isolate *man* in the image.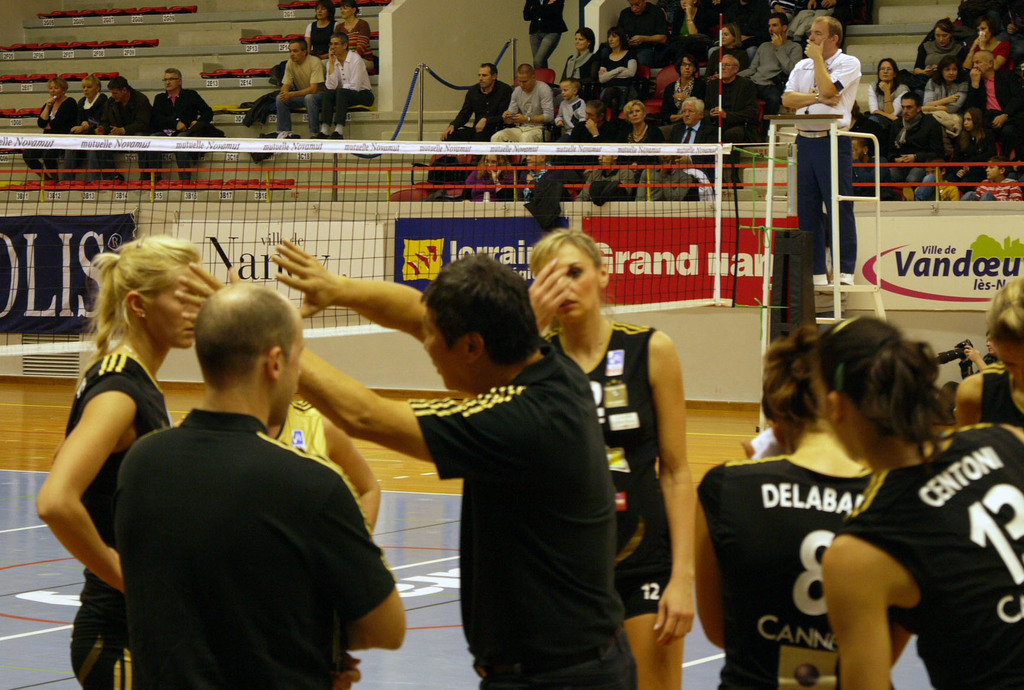
Isolated region: [x1=170, y1=237, x2=637, y2=689].
